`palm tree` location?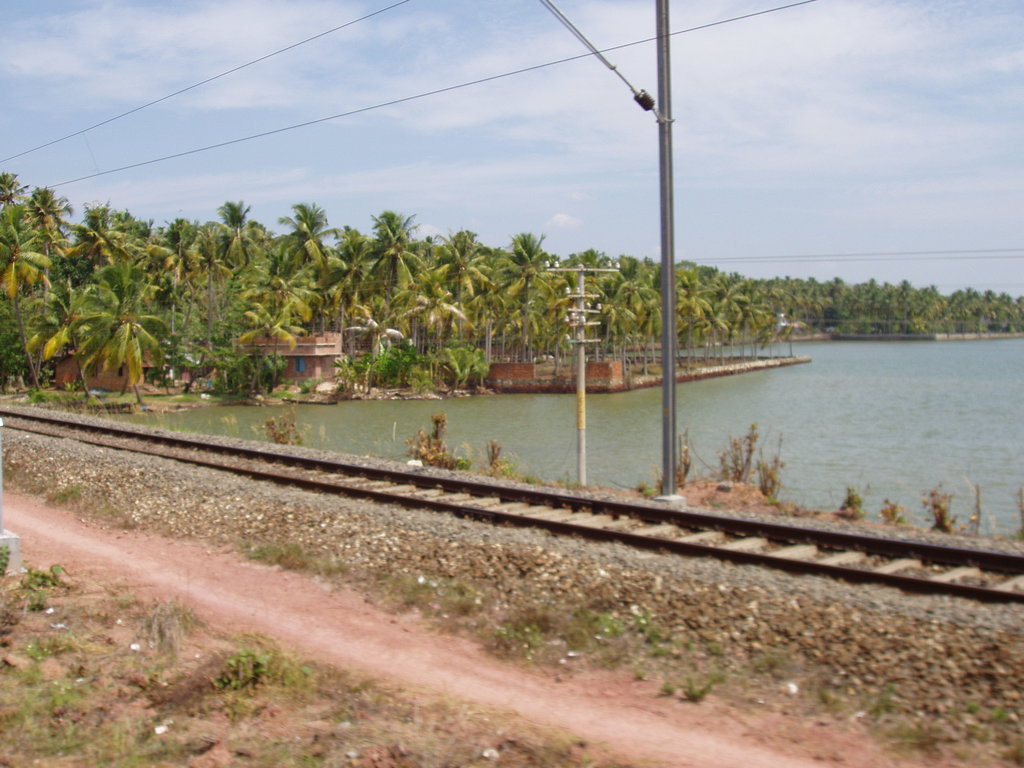
(left=352, top=244, right=420, bottom=316)
